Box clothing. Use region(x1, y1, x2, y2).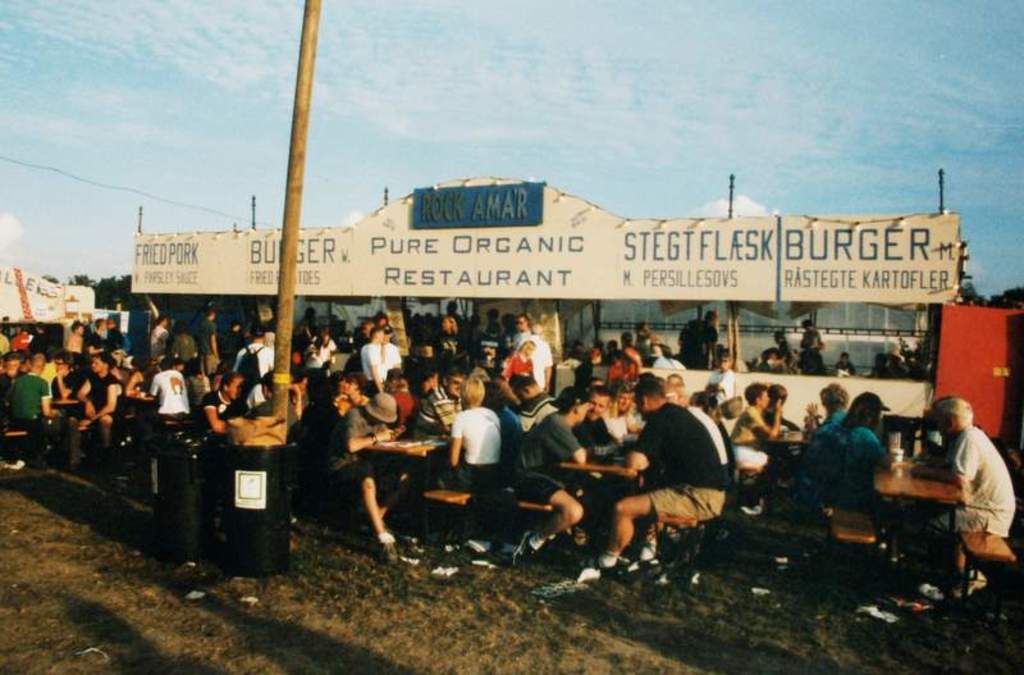
region(142, 330, 173, 369).
